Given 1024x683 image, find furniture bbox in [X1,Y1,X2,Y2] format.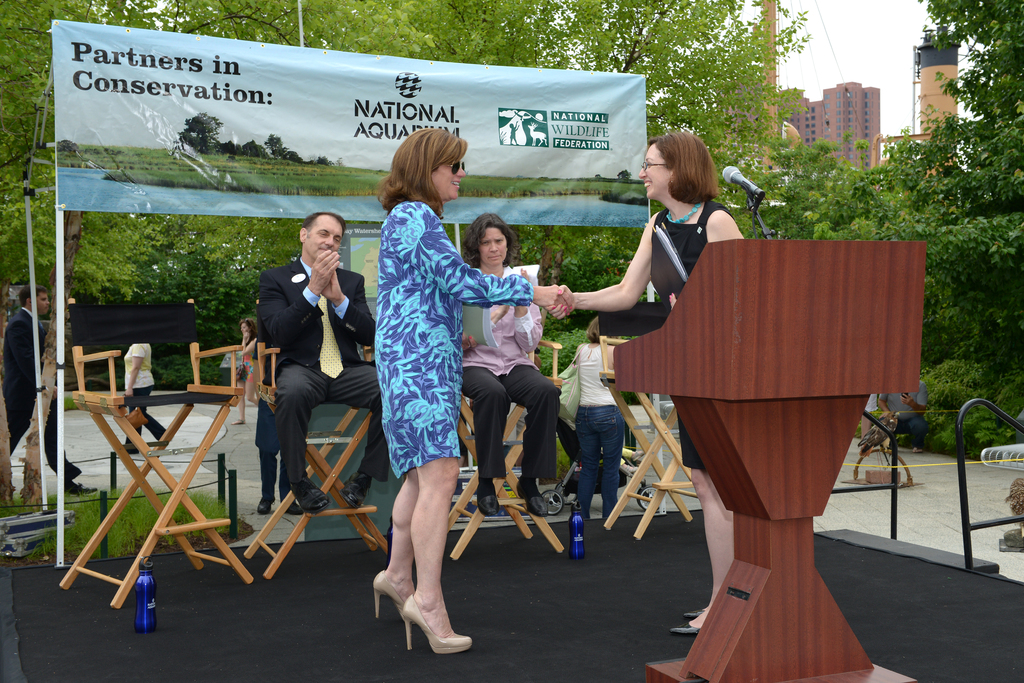
[60,299,253,611].
